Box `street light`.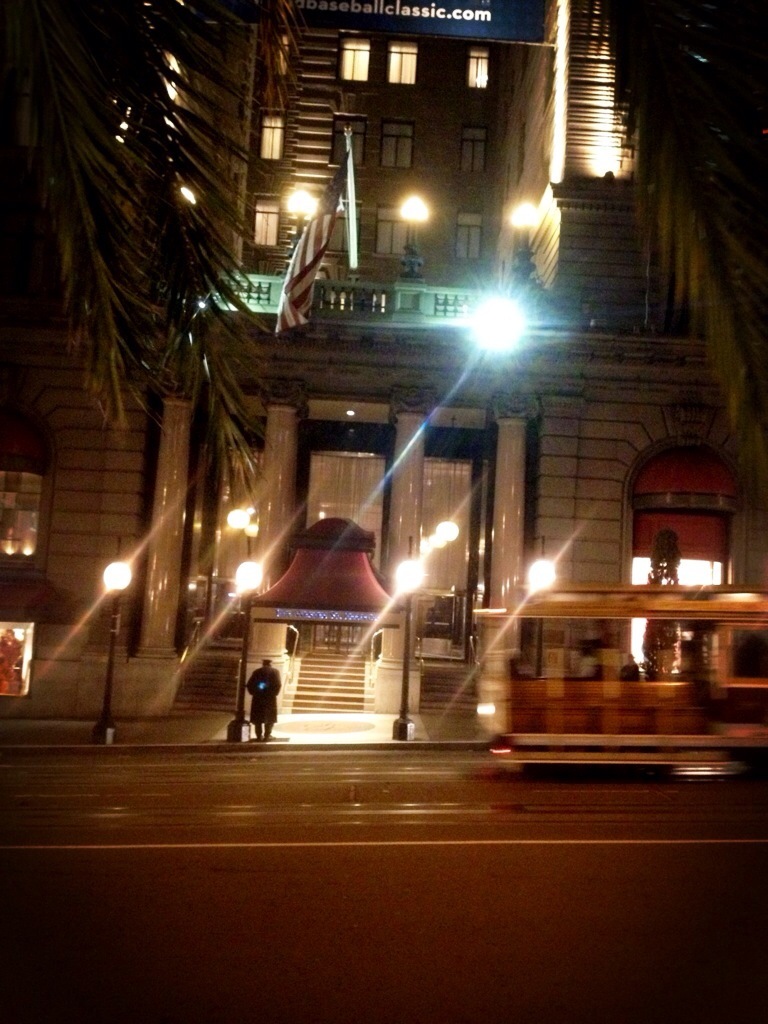
(x1=96, y1=550, x2=139, y2=745).
